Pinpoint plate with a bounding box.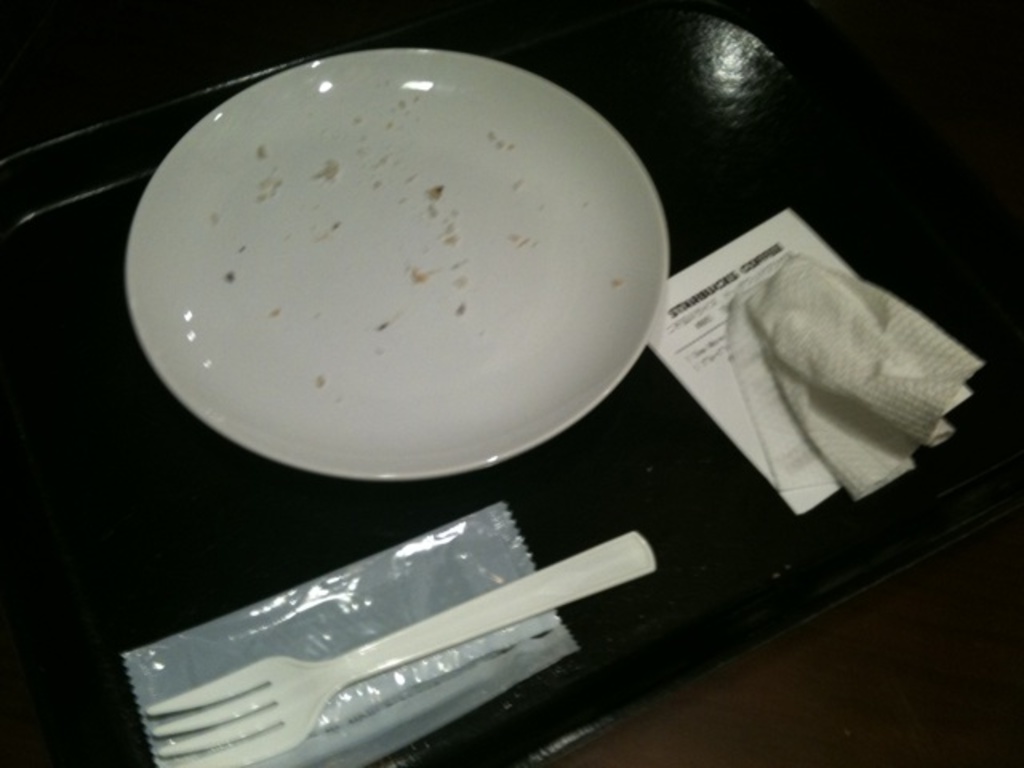
x1=112, y1=38, x2=674, y2=472.
